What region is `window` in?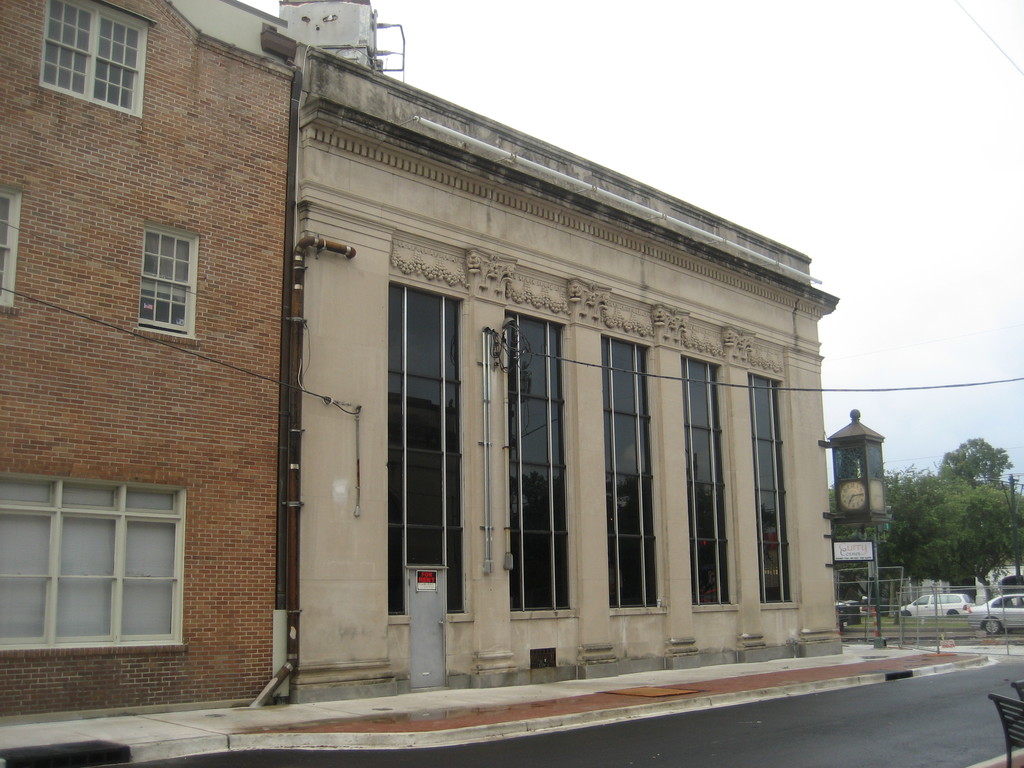
0, 470, 188, 657.
